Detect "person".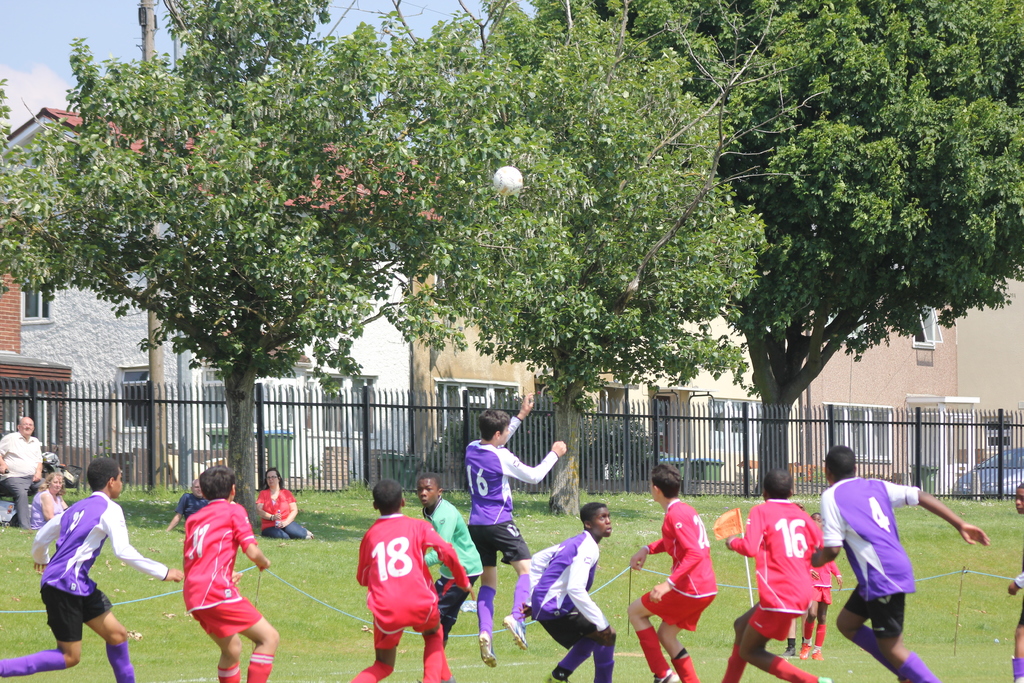
Detected at (left=798, top=513, right=845, bottom=659).
